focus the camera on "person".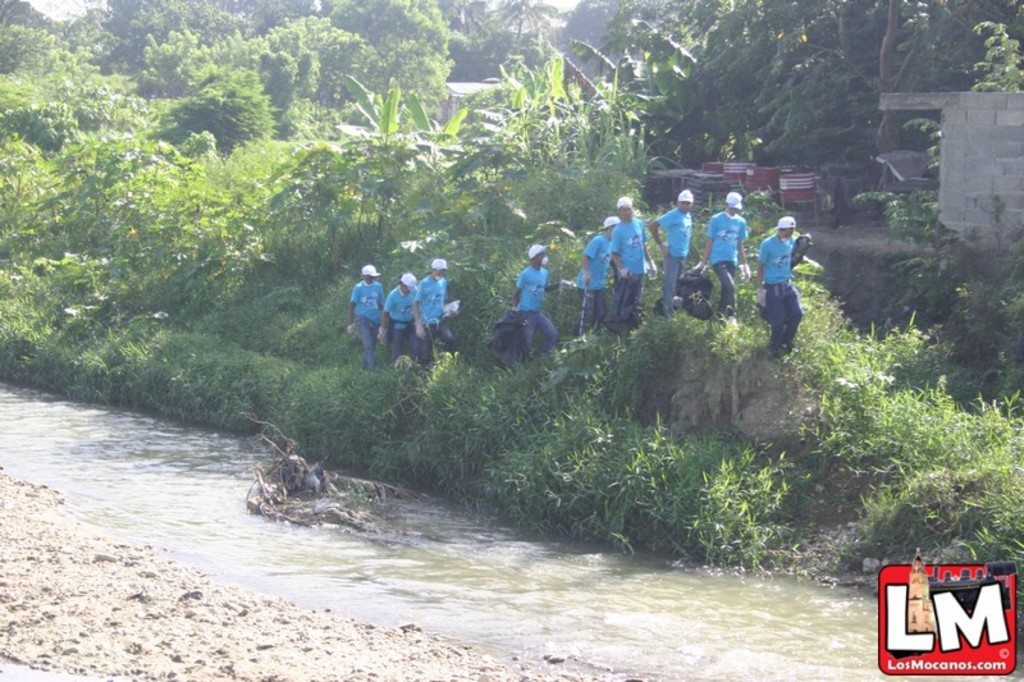
Focus region: [left=376, top=271, right=419, bottom=366].
